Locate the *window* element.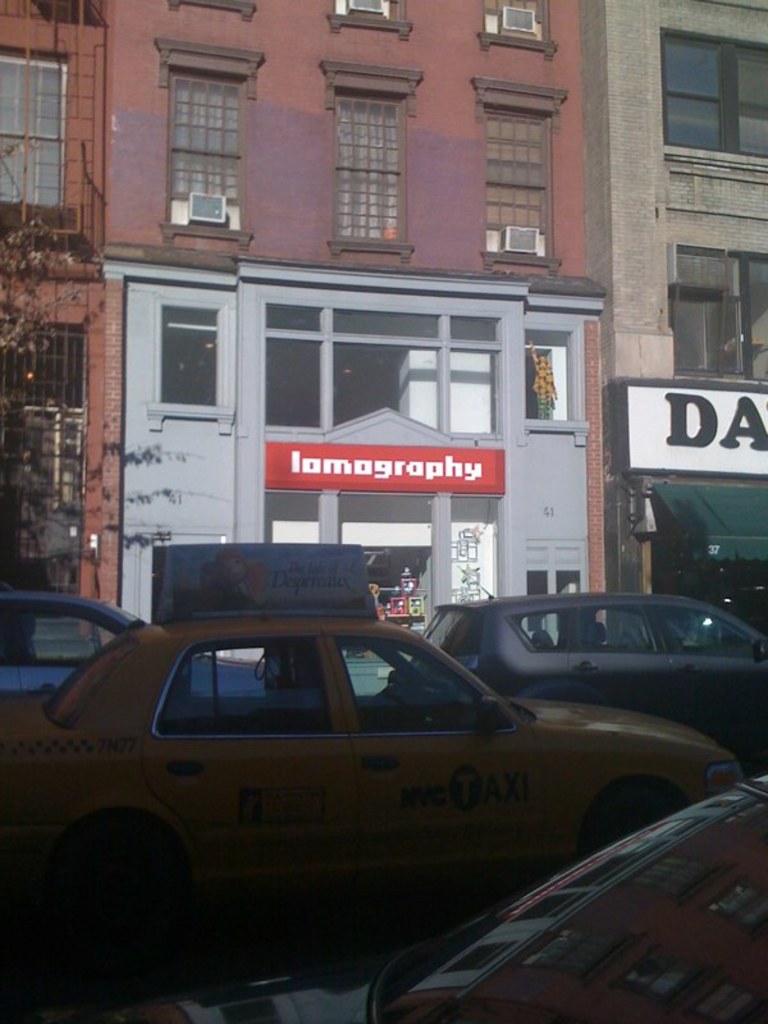
Element bbox: 667 243 767 389.
